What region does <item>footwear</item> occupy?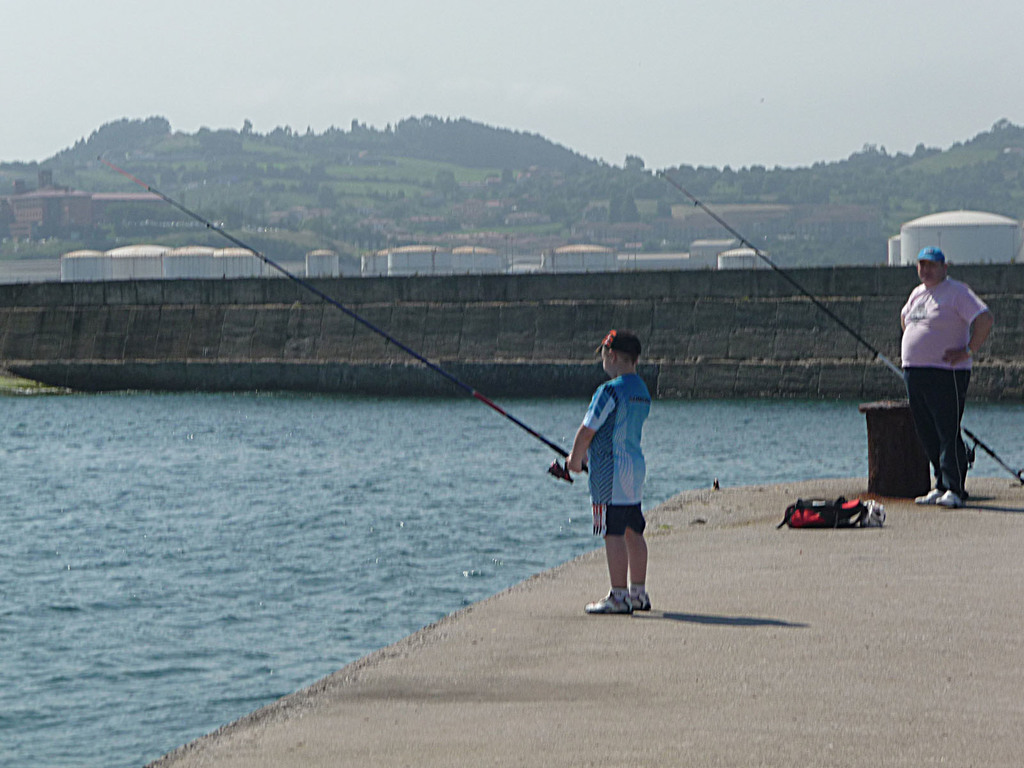
left=584, top=583, right=639, bottom=614.
